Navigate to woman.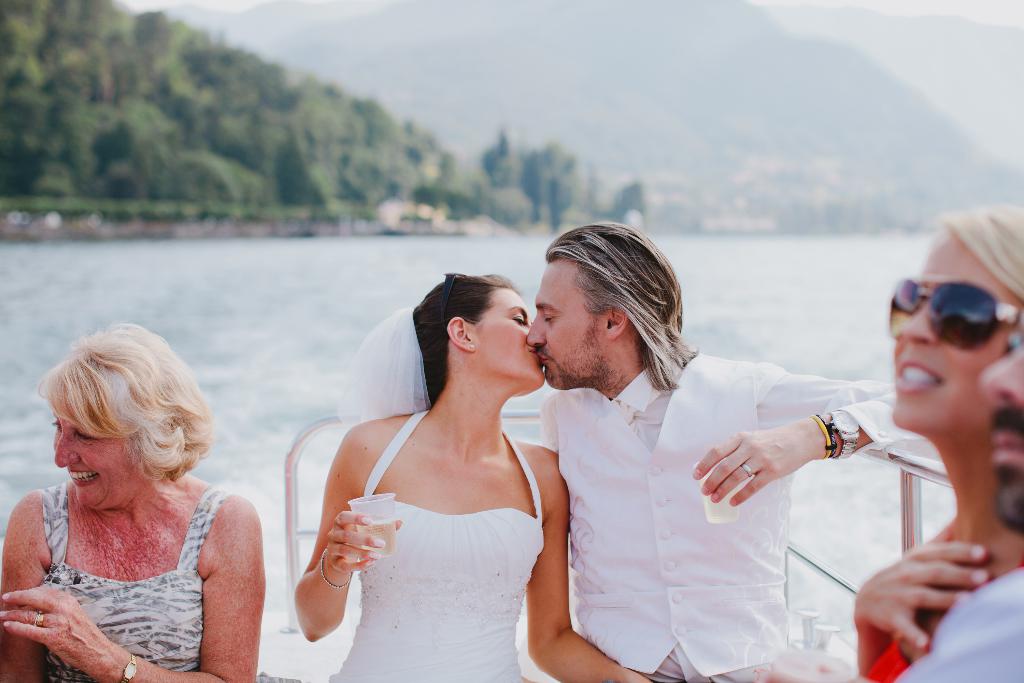
Navigation target: select_region(850, 208, 1023, 682).
